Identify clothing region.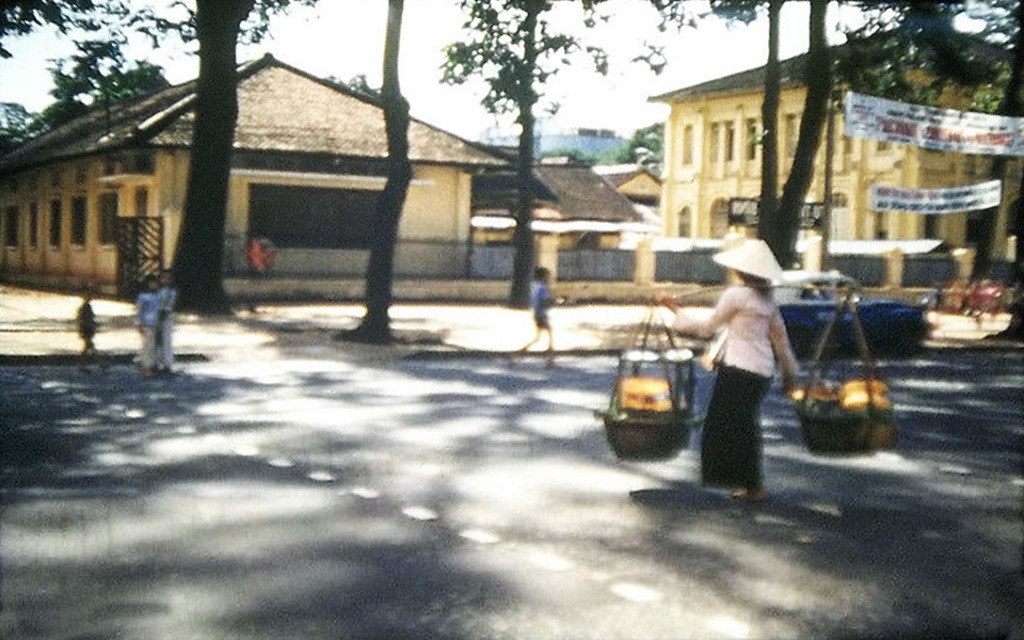
Region: bbox=[73, 304, 98, 339].
